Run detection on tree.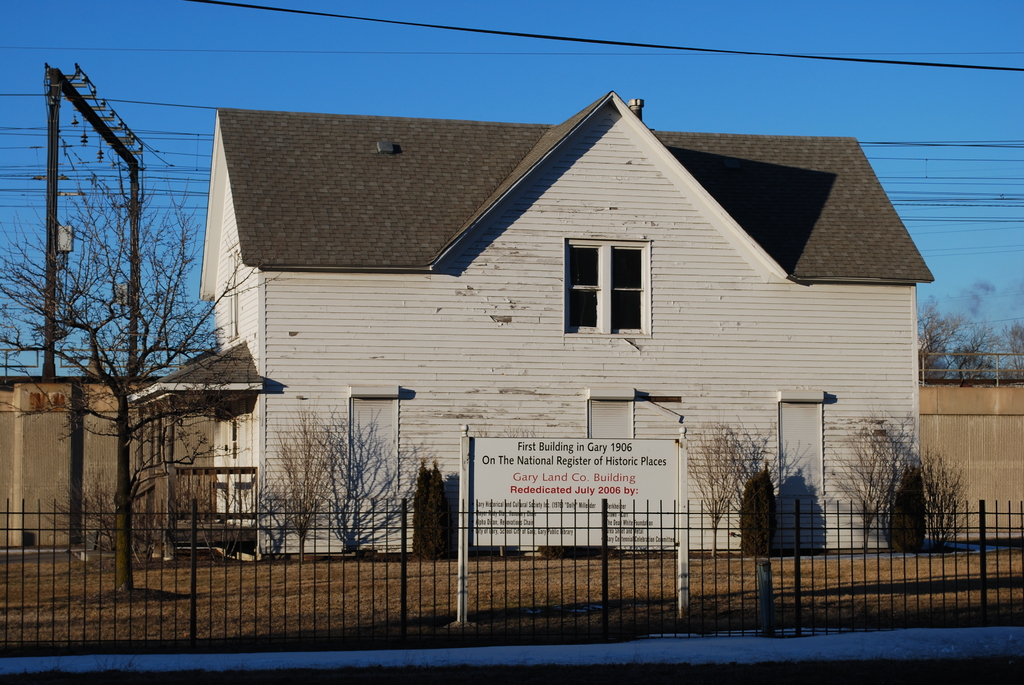
Result: (x1=954, y1=319, x2=1023, y2=379).
